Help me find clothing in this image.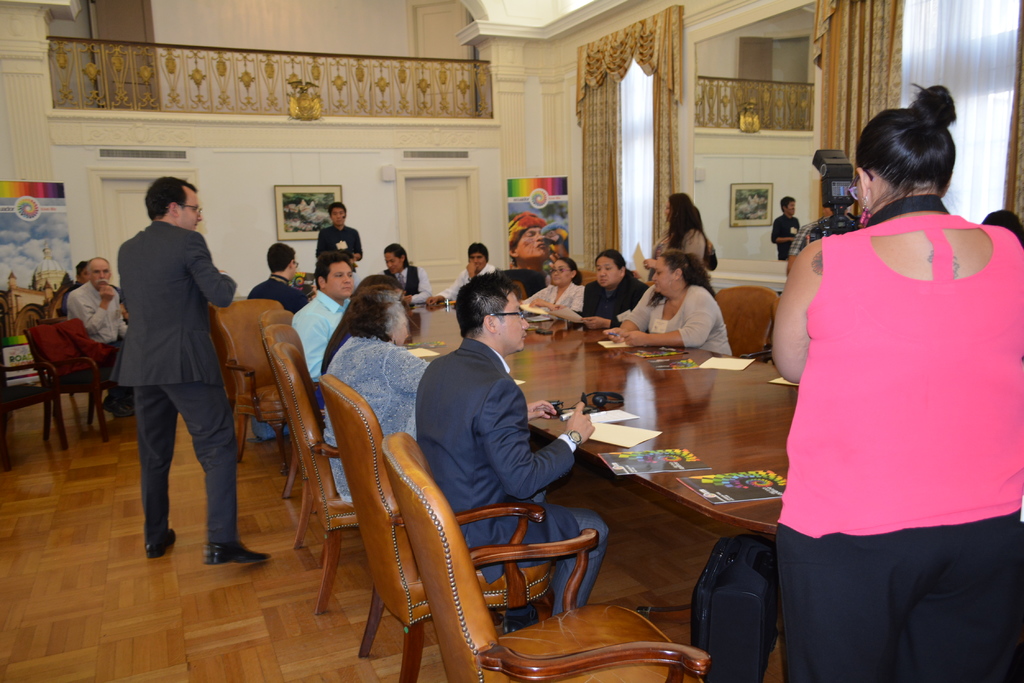
Found it: {"left": 319, "top": 225, "right": 365, "bottom": 291}.
